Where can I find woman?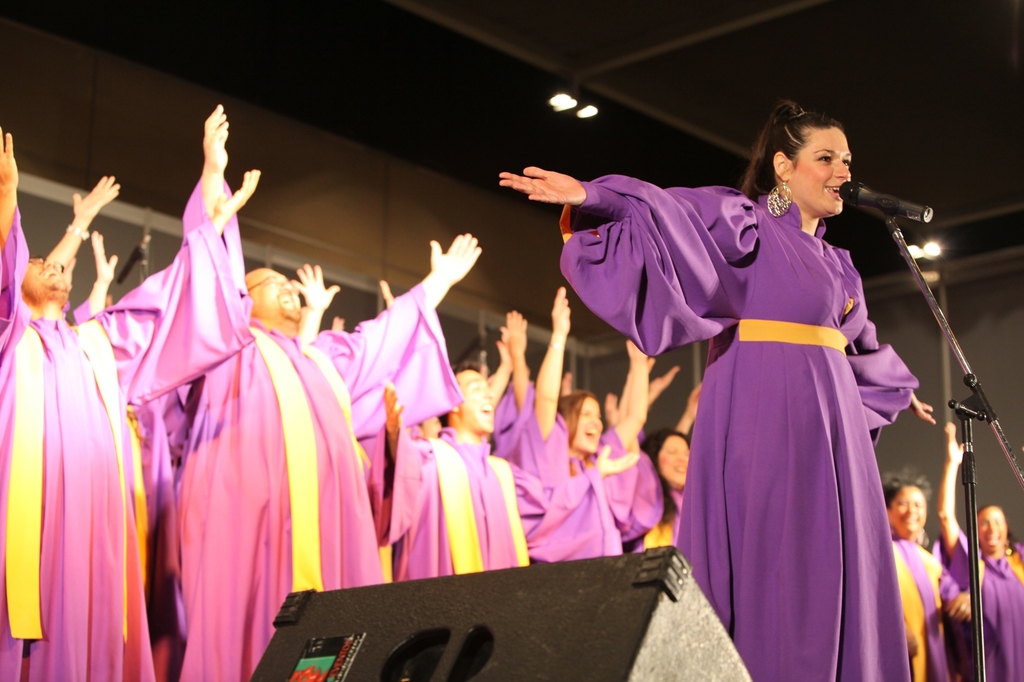
You can find it at <region>489, 99, 939, 681</region>.
